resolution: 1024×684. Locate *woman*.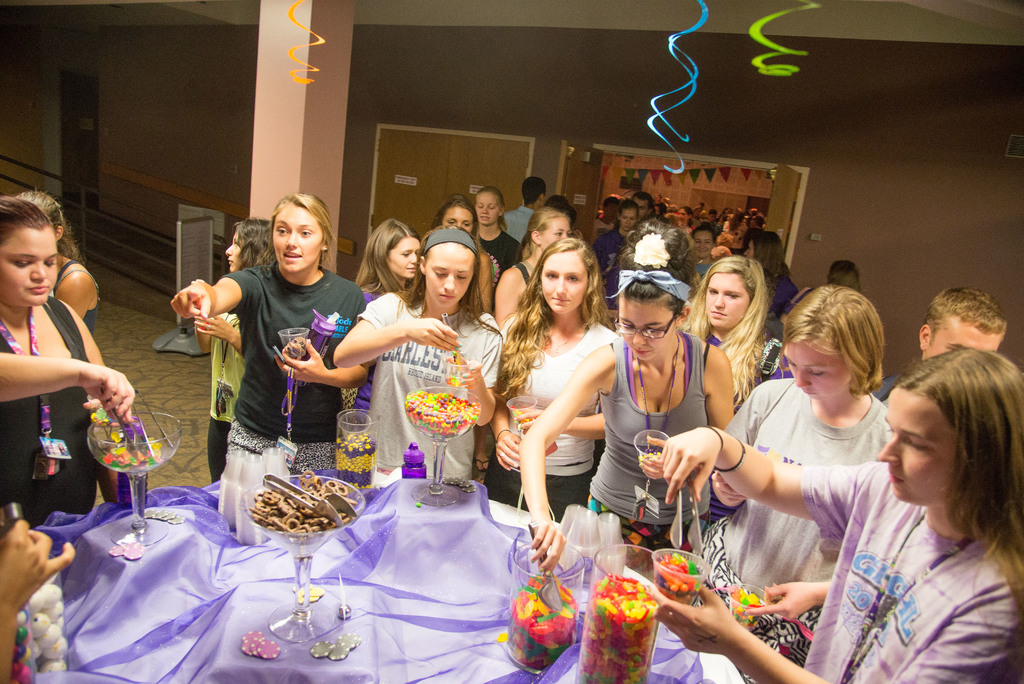
(left=17, top=190, right=99, bottom=339).
